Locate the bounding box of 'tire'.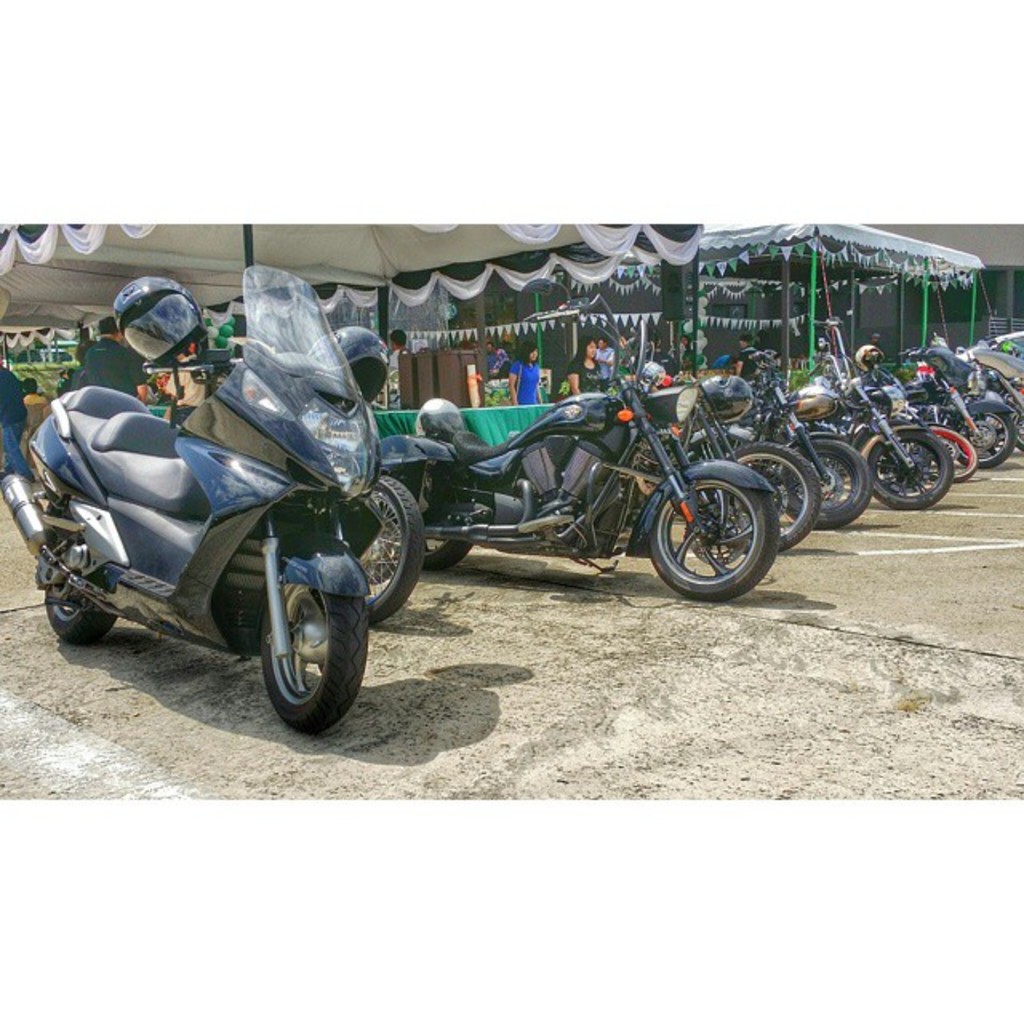
Bounding box: 864,426,958,510.
